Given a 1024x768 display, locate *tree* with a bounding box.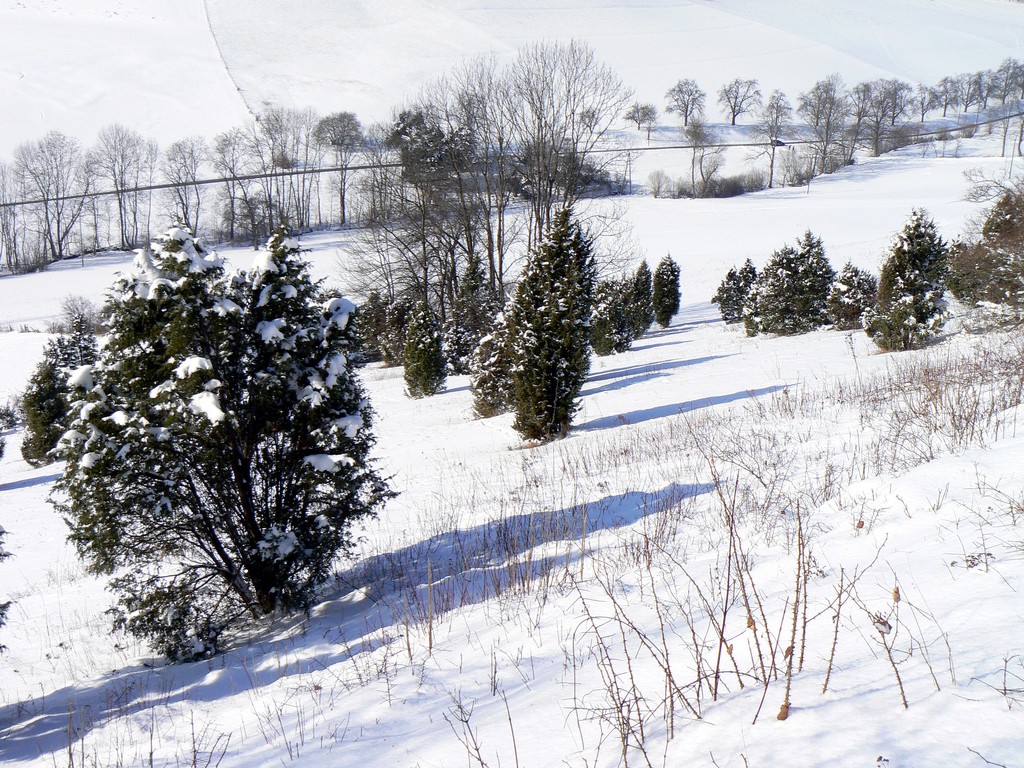
Located: <box>0,214,406,643</box>.
